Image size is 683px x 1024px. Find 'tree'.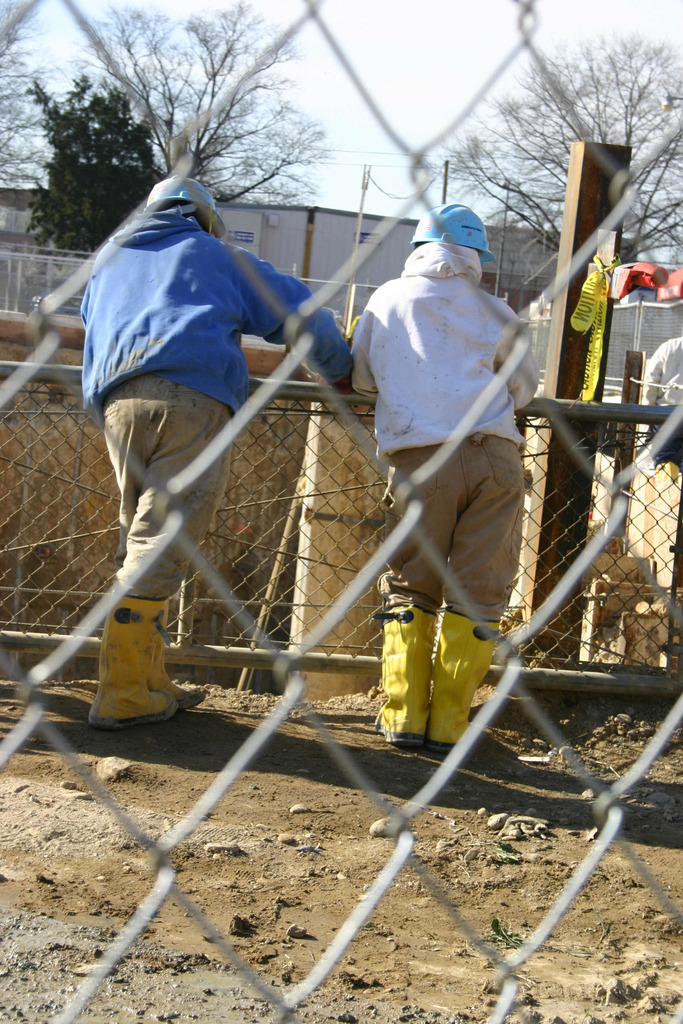
<region>0, 0, 67, 190</region>.
